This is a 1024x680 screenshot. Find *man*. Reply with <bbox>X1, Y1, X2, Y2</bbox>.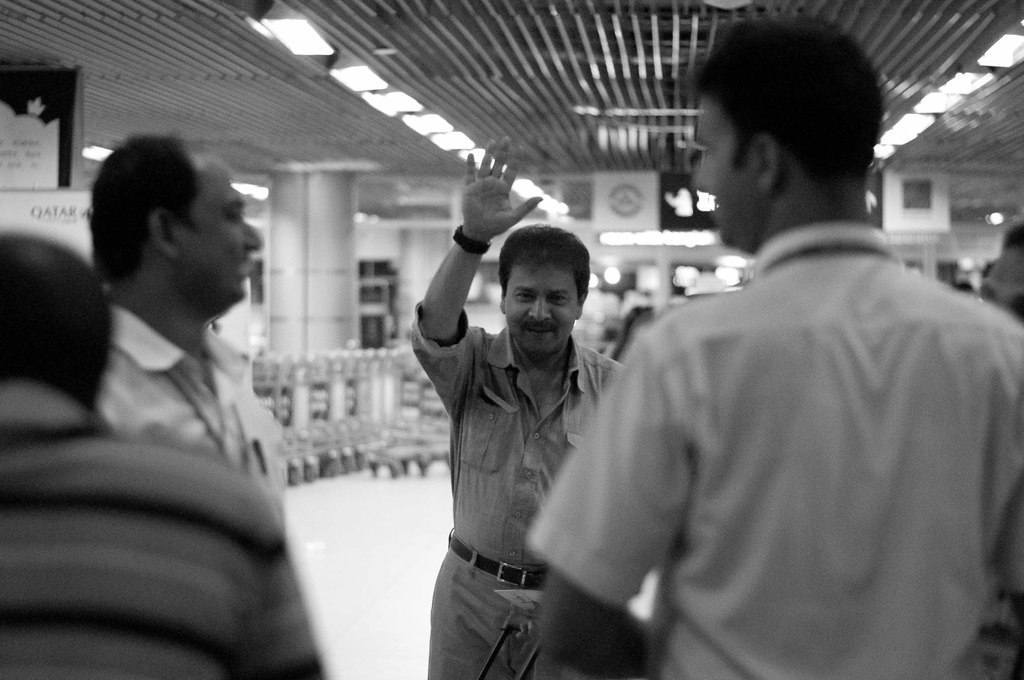
<bbox>0, 229, 329, 679</bbox>.
